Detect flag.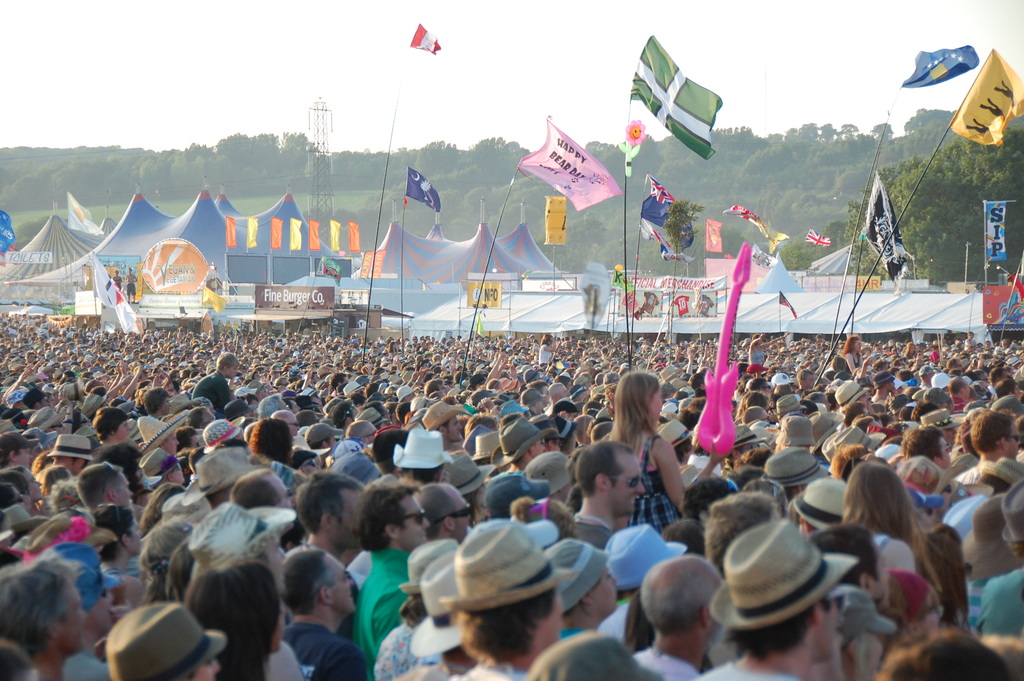
Detected at 630,175,693,262.
